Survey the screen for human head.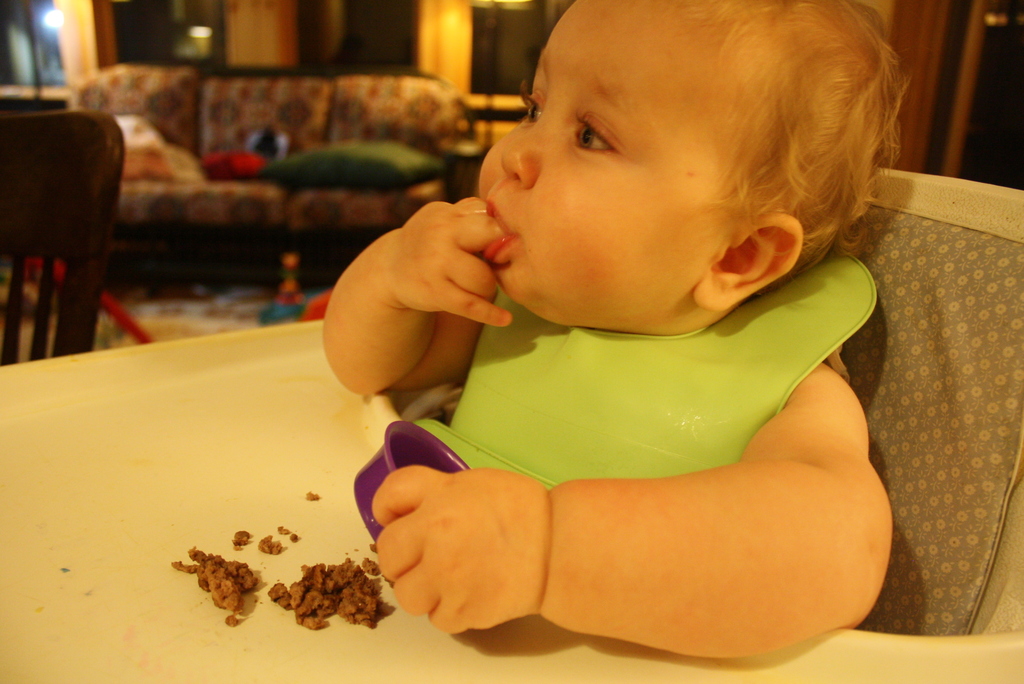
Survey found: bbox=(387, 0, 906, 346).
